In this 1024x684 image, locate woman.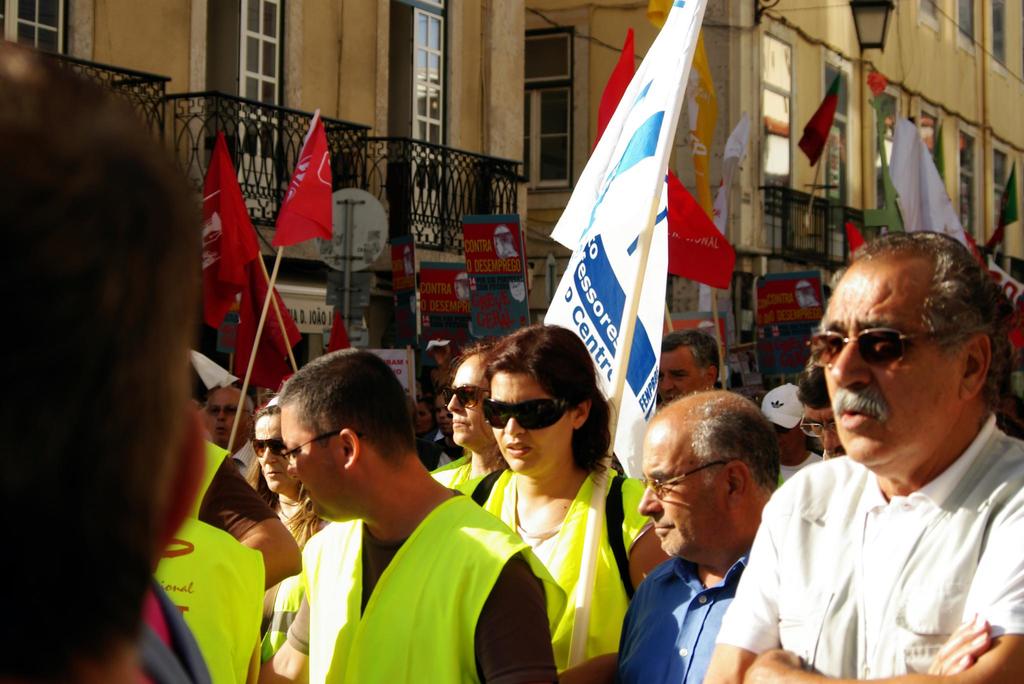
Bounding box: left=237, top=393, right=337, bottom=674.
